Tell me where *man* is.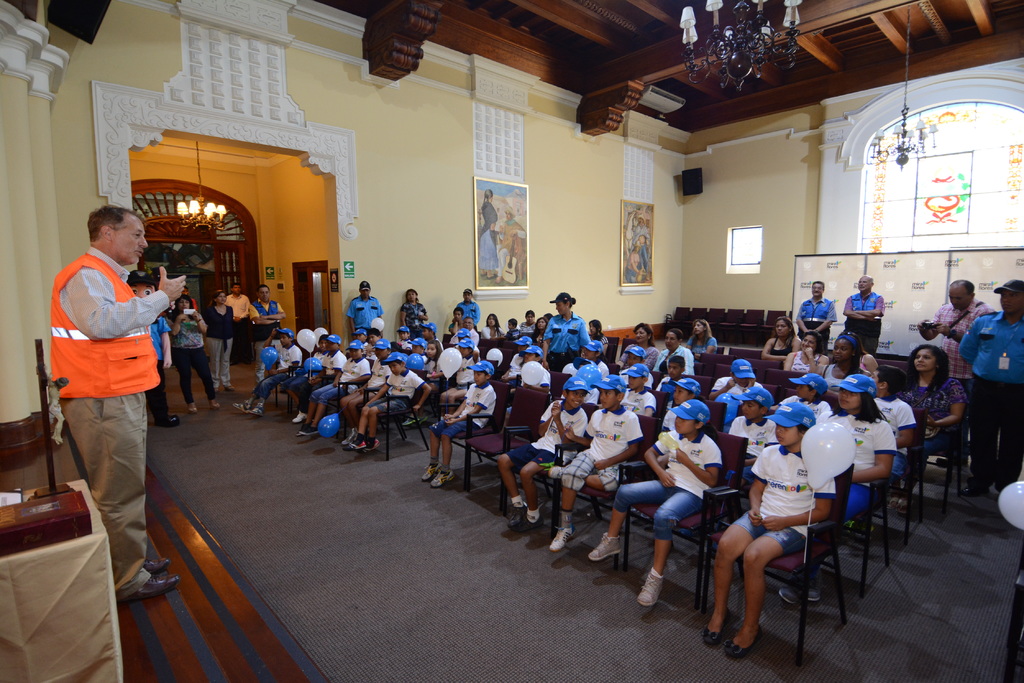
*man* is at <region>45, 184, 176, 584</region>.
